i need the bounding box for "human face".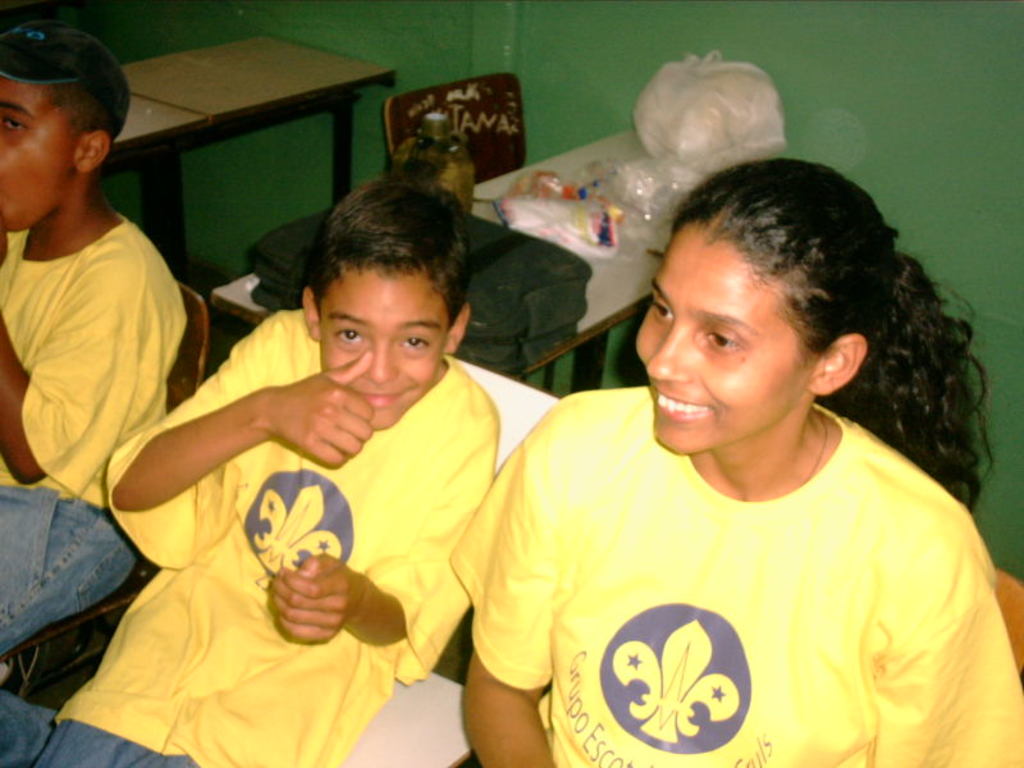
Here it is: {"x1": 636, "y1": 218, "x2": 819, "y2": 454}.
